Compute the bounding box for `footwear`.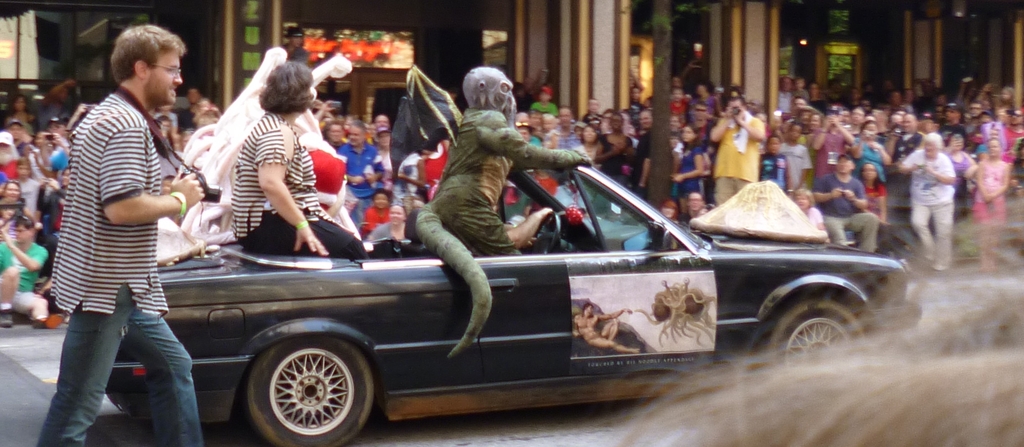
locate(33, 321, 45, 330).
